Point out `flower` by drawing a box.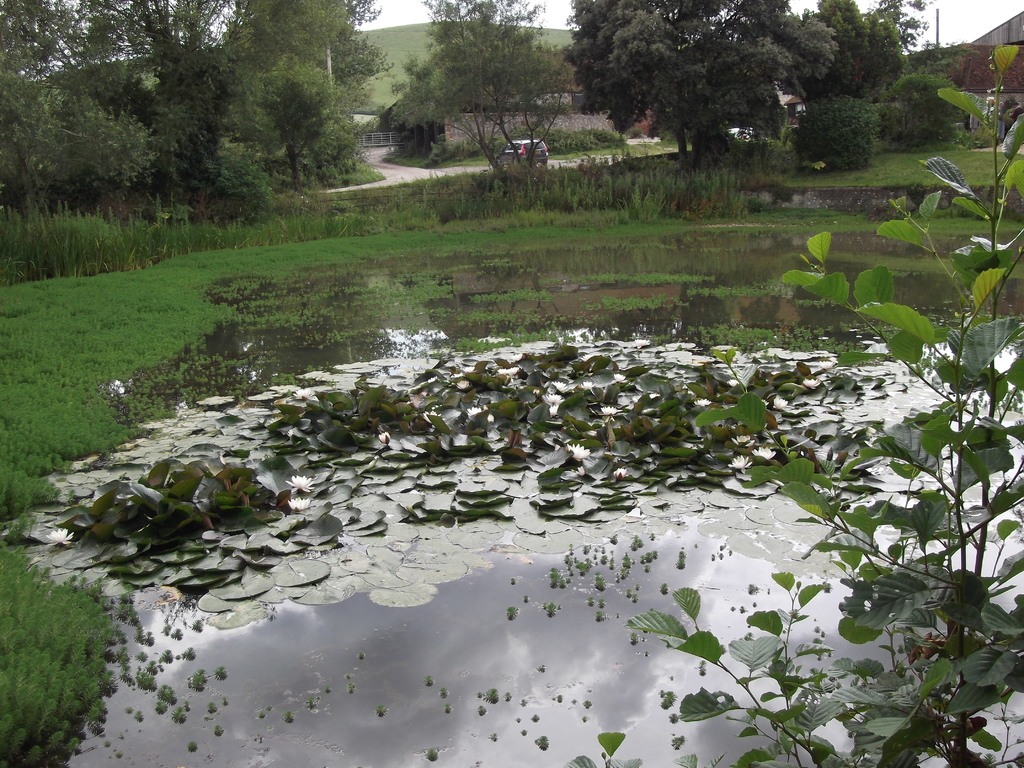
x1=634 y1=337 x2=644 y2=347.
